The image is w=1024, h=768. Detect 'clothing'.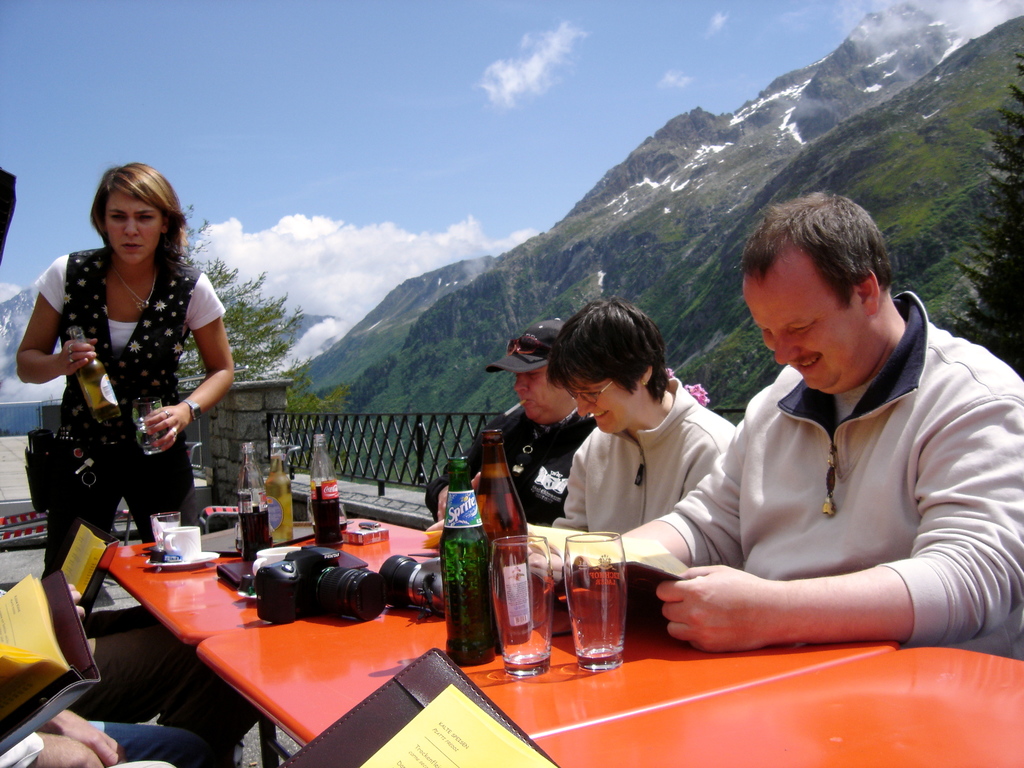
Detection: bbox=[664, 290, 1023, 658].
